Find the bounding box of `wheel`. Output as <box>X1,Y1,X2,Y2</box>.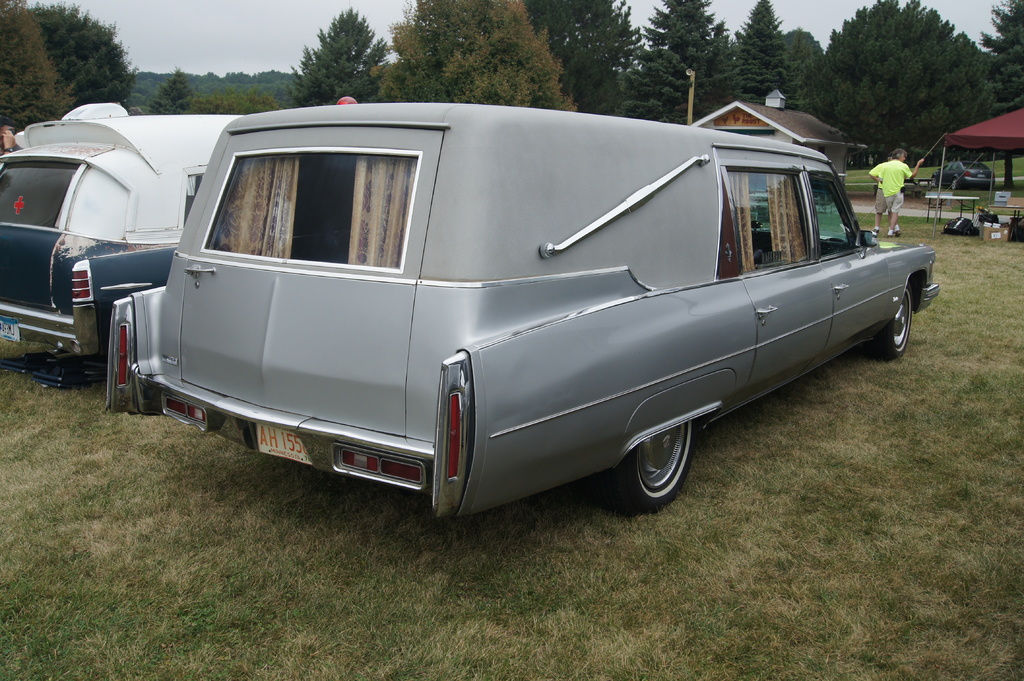
<box>865,285,915,362</box>.
